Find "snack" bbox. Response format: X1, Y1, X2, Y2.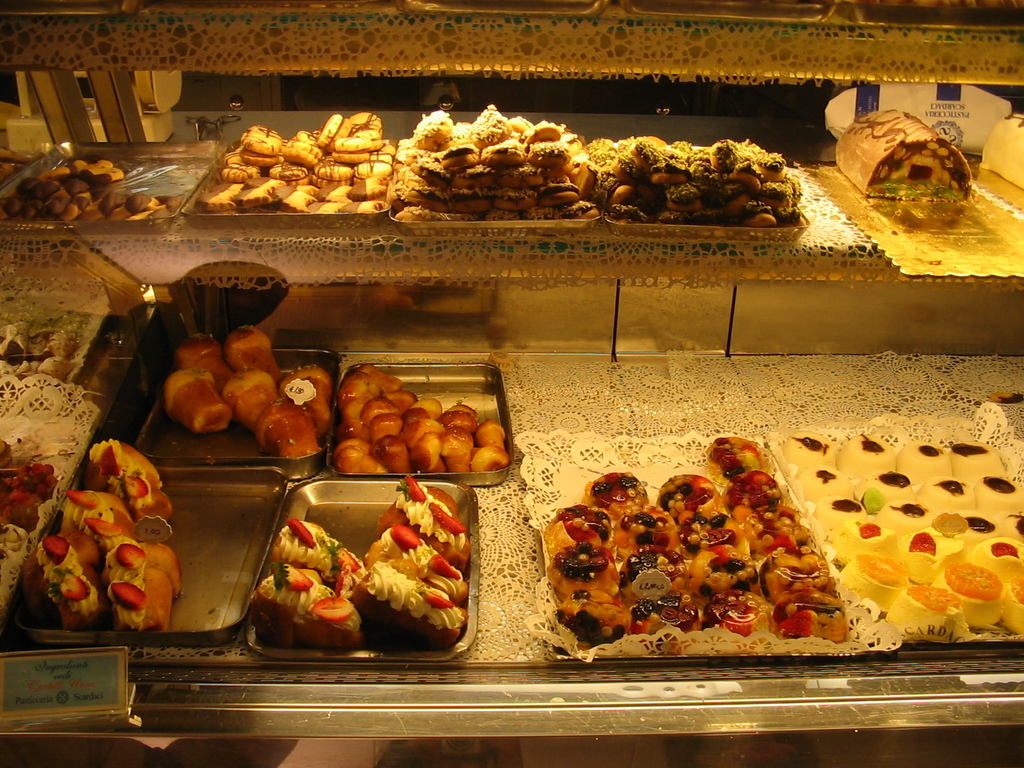
697, 586, 788, 637.
